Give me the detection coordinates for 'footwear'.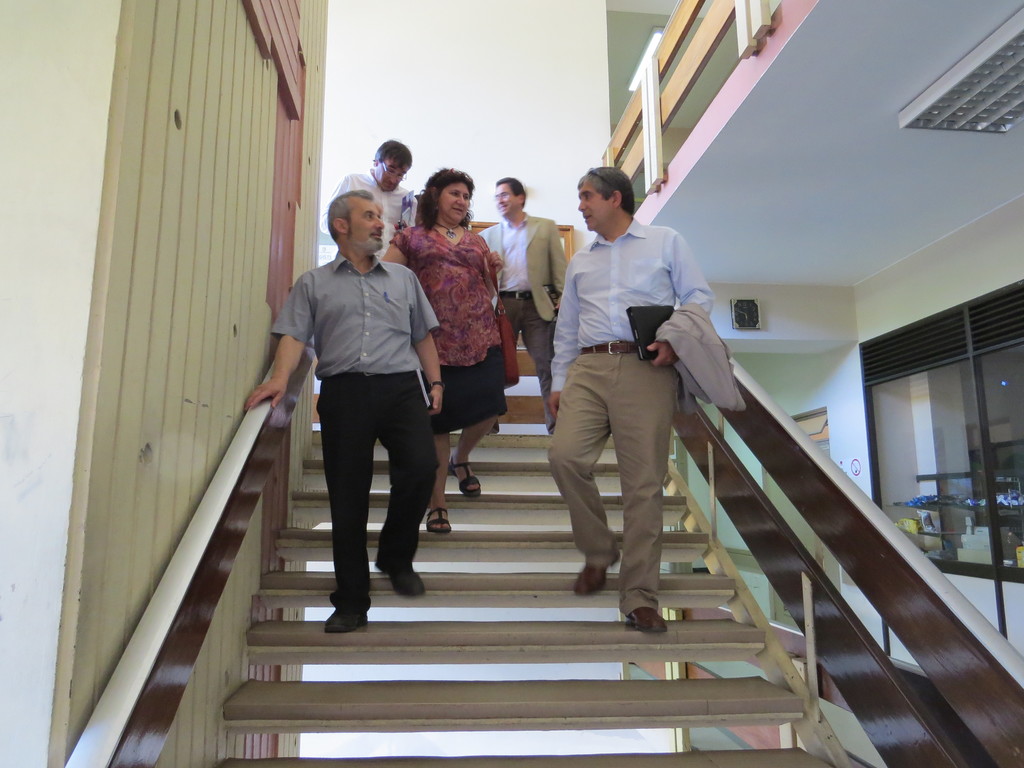
crop(574, 553, 622, 590).
